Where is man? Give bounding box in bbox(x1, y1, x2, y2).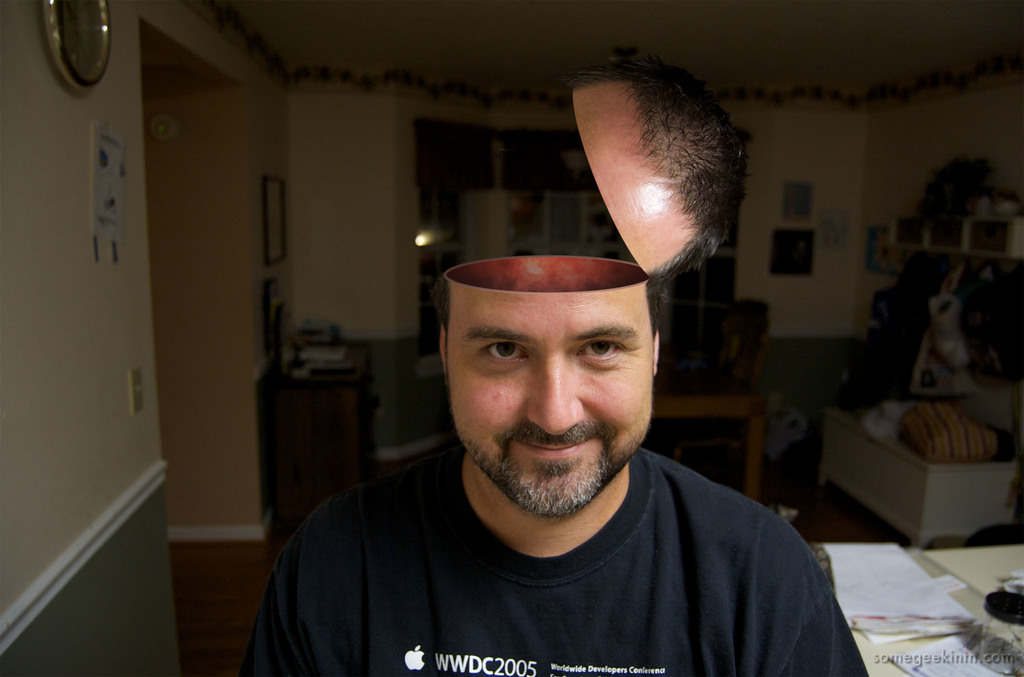
bbox(255, 58, 874, 676).
